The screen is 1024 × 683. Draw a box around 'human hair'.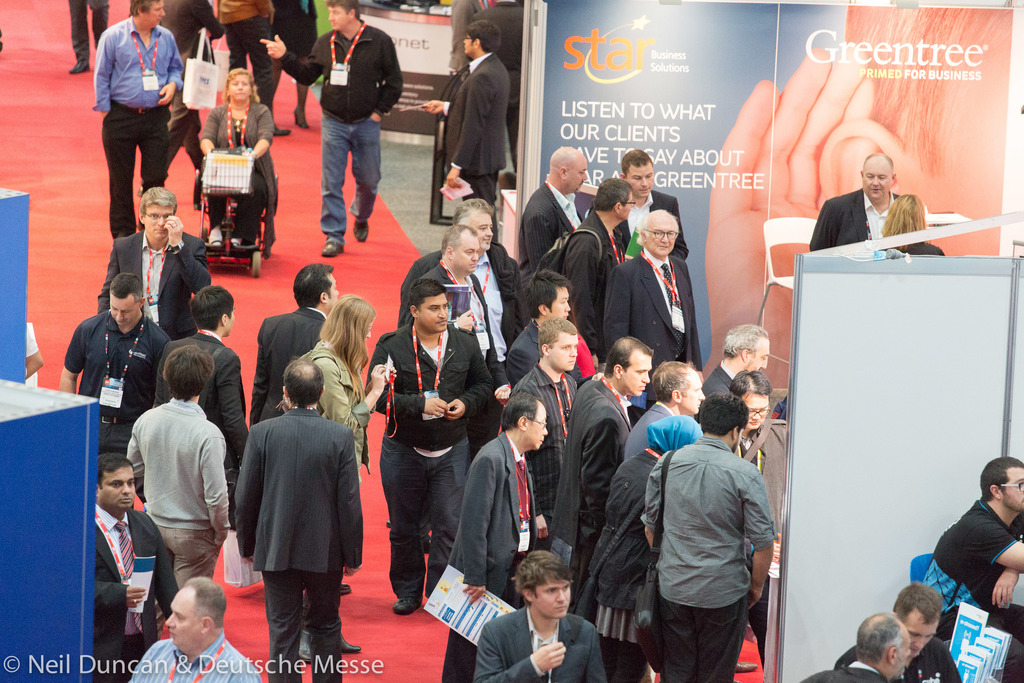
box=[618, 149, 655, 177].
